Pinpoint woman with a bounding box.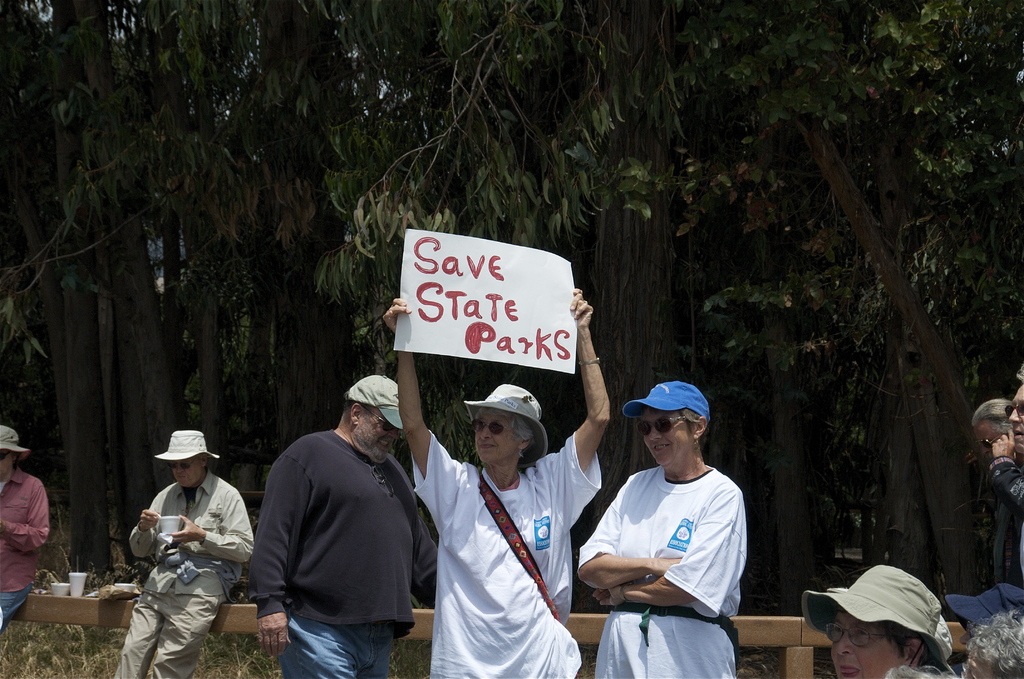
(579,381,750,678).
